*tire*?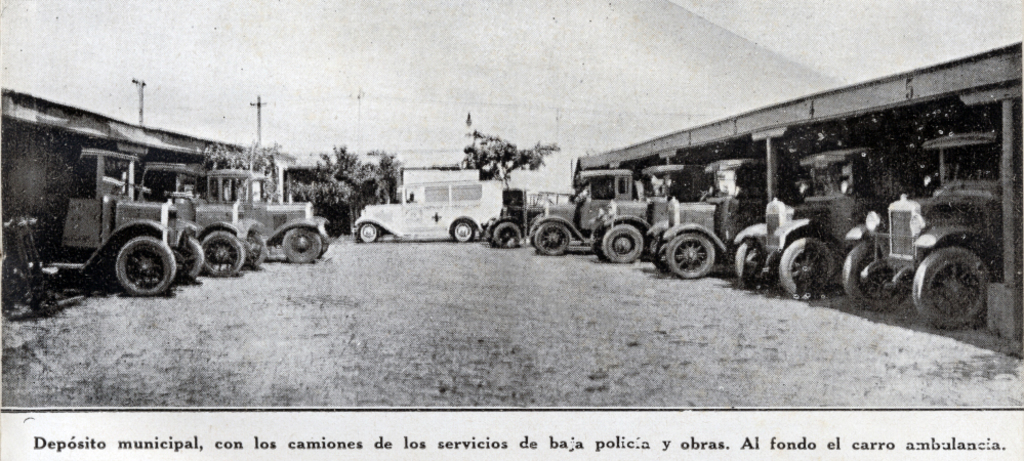
356,219,377,243
